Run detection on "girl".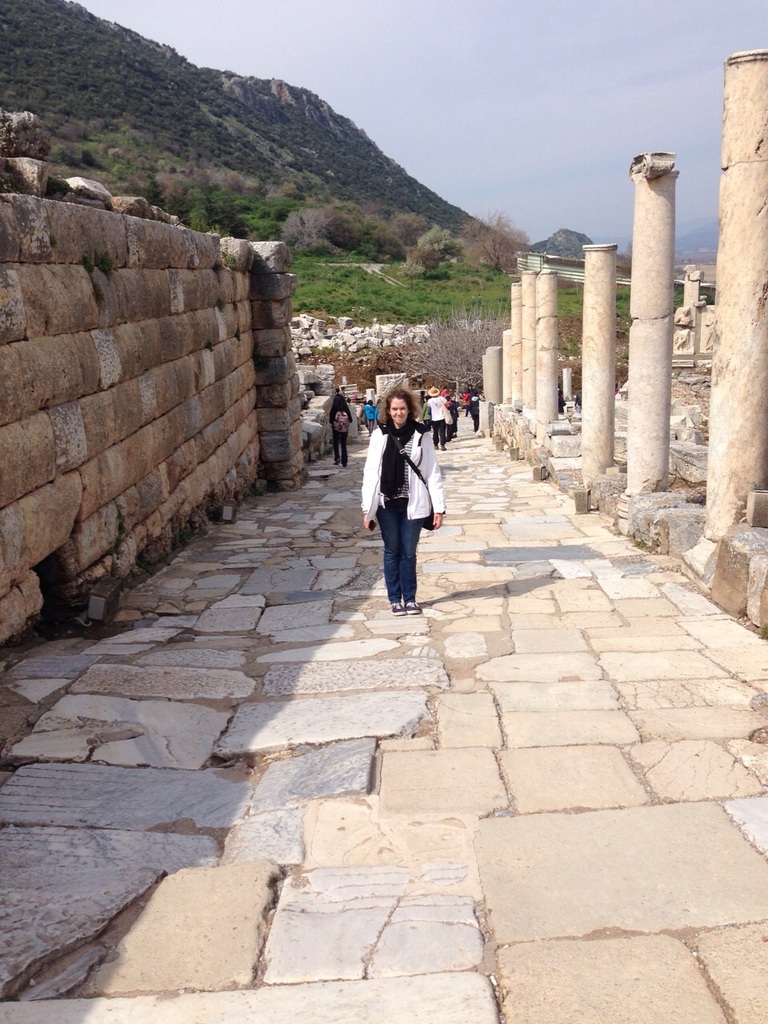
Result: (358,390,446,609).
